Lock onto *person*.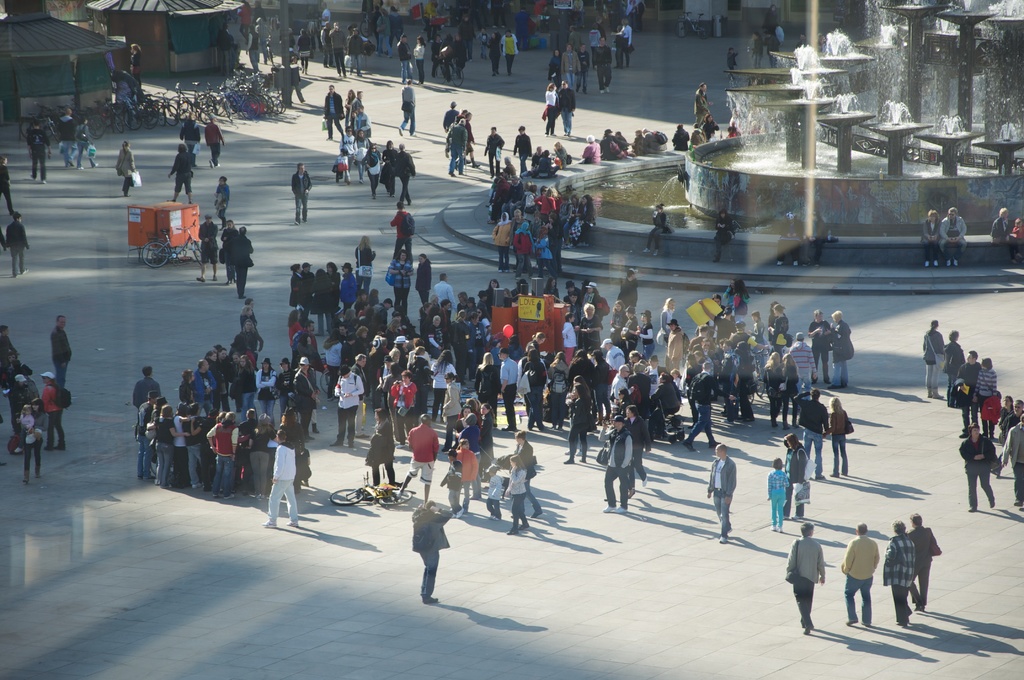
Locked: left=508, top=5, right=536, bottom=53.
